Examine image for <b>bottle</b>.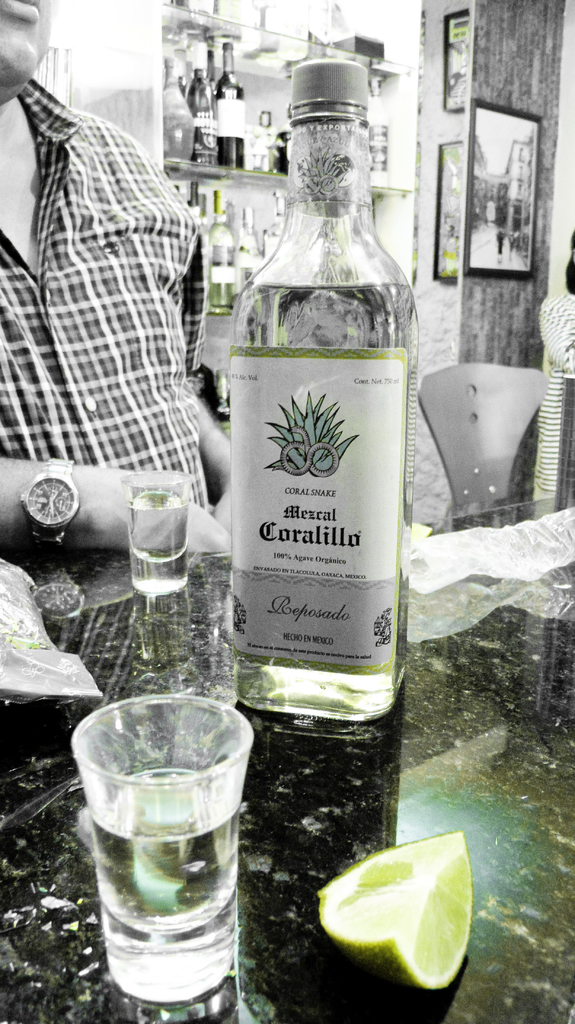
Examination result: {"left": 368, "top": 74, "right": 387, "bottom": 172}.
